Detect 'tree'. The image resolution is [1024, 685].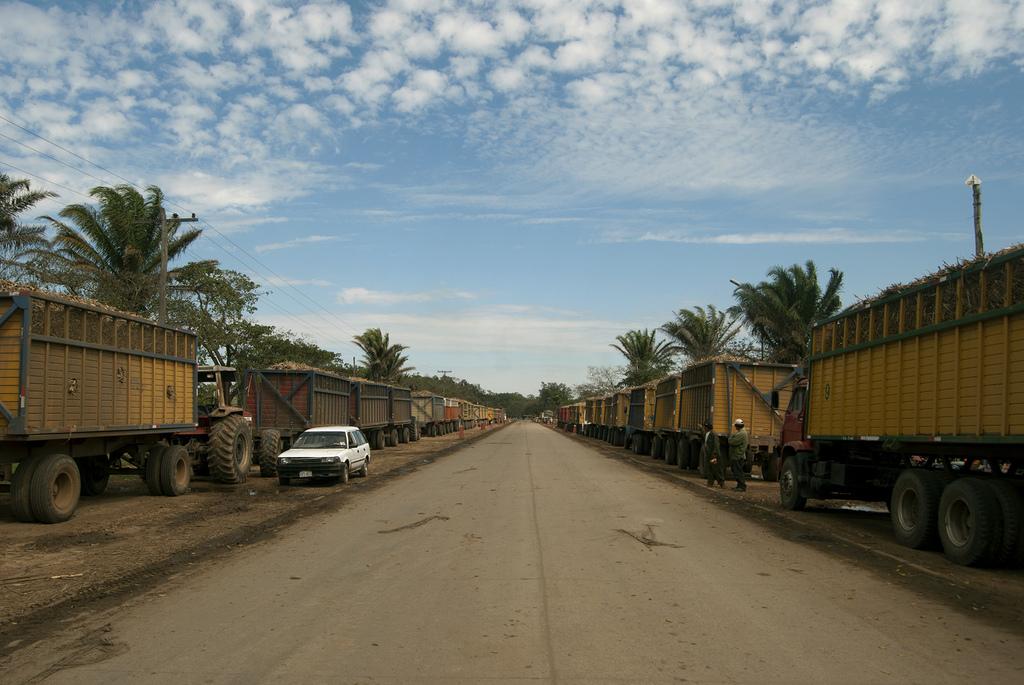
x1=0 y1=169 x2=58 y2=288.
